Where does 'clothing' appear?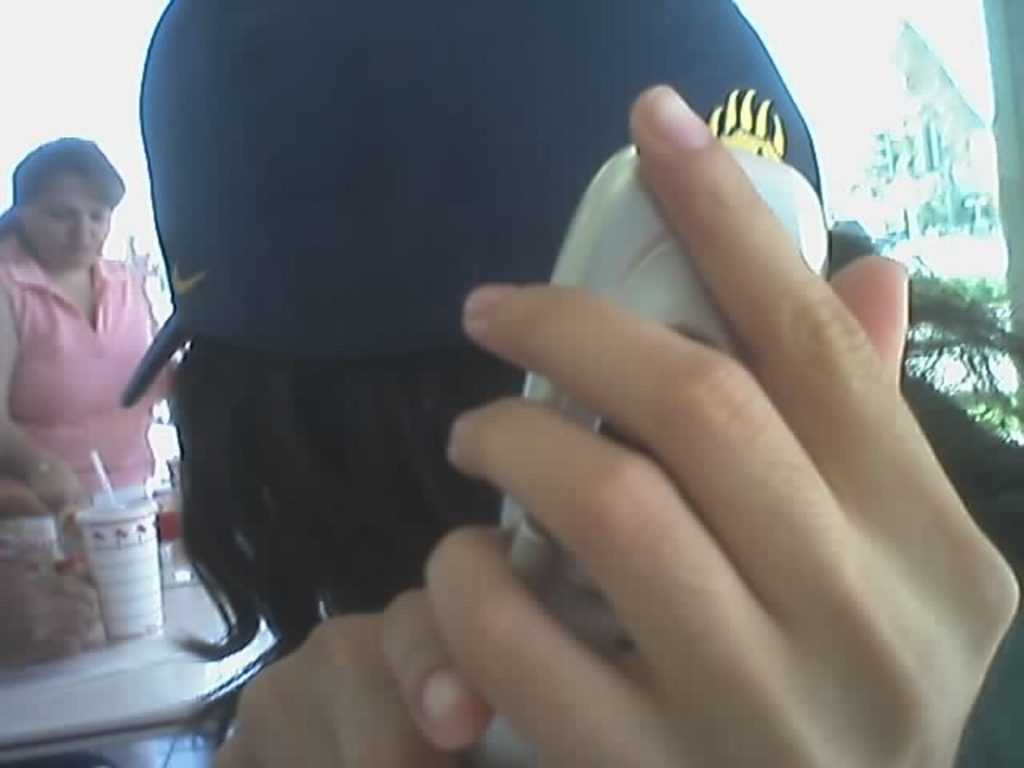
Appears at bbox(10, 216, 174, 560).
